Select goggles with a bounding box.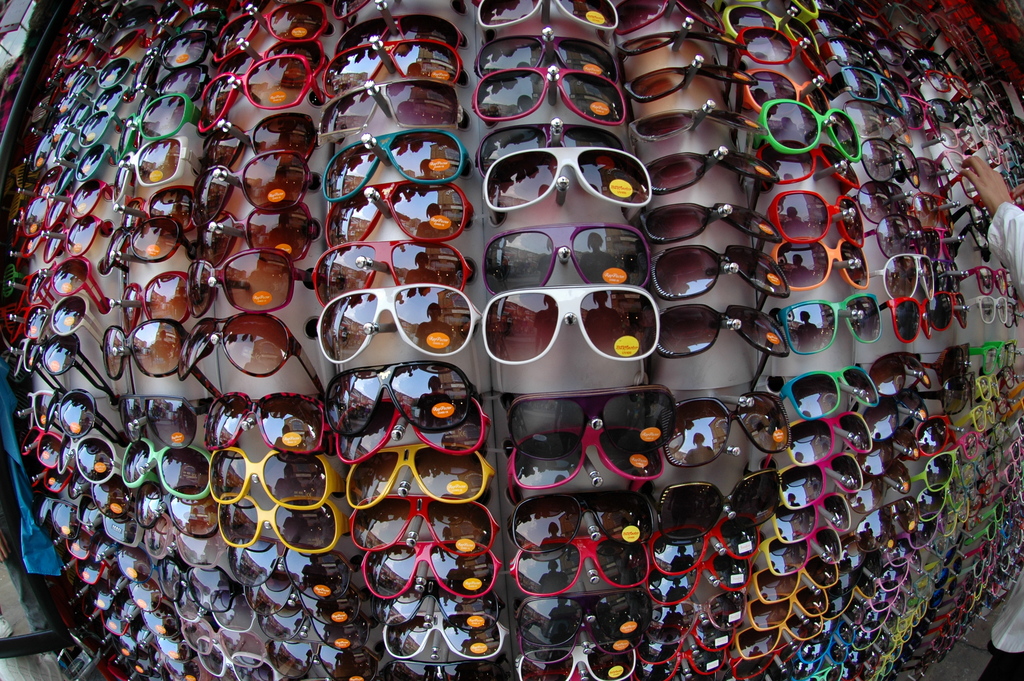
rect(26, 332, 105, 404).
